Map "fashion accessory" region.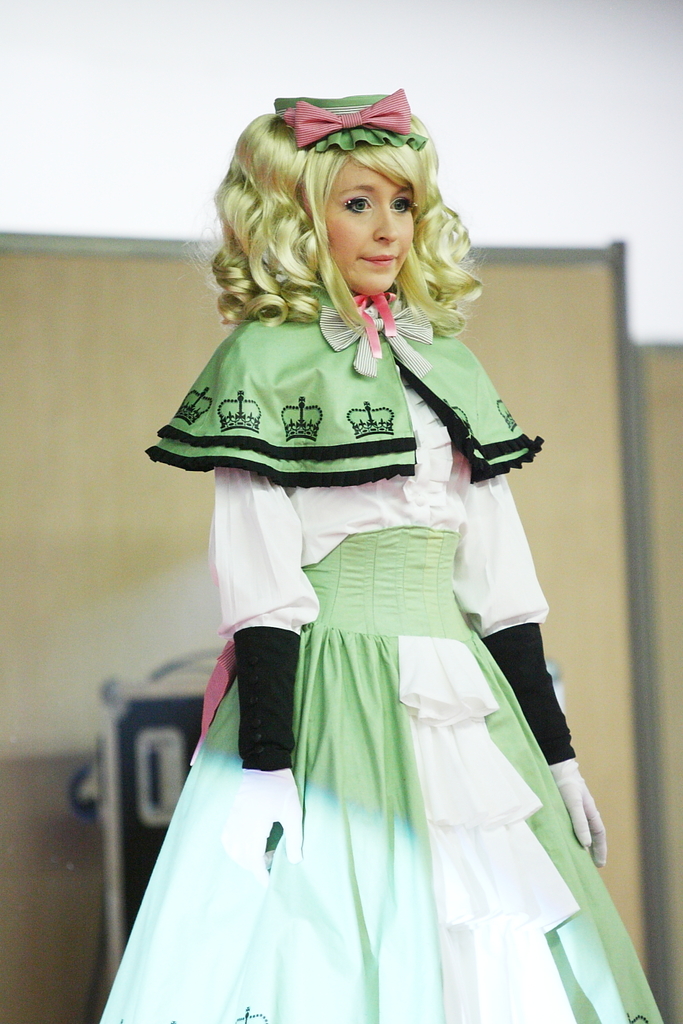
Mapped to {"left": 269, "top": 87, "right": 432, "bottom": 158}.
